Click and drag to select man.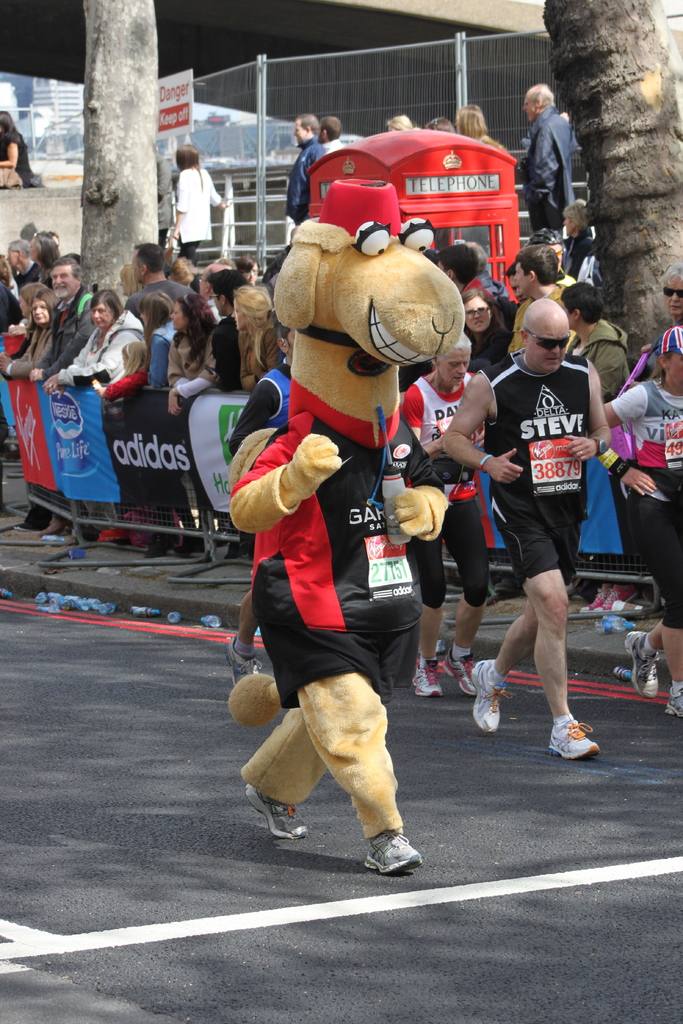
Selection: 318:118:343:150.
